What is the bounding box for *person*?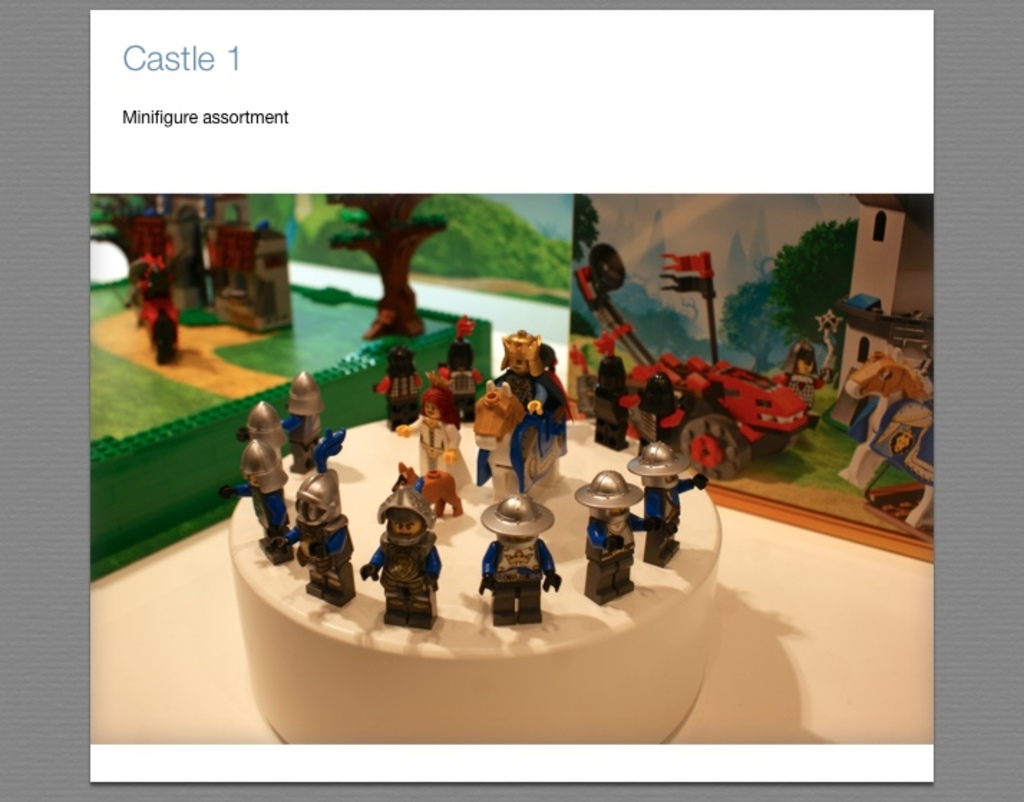
[left=577, top=468, right=643, bottom=601].
